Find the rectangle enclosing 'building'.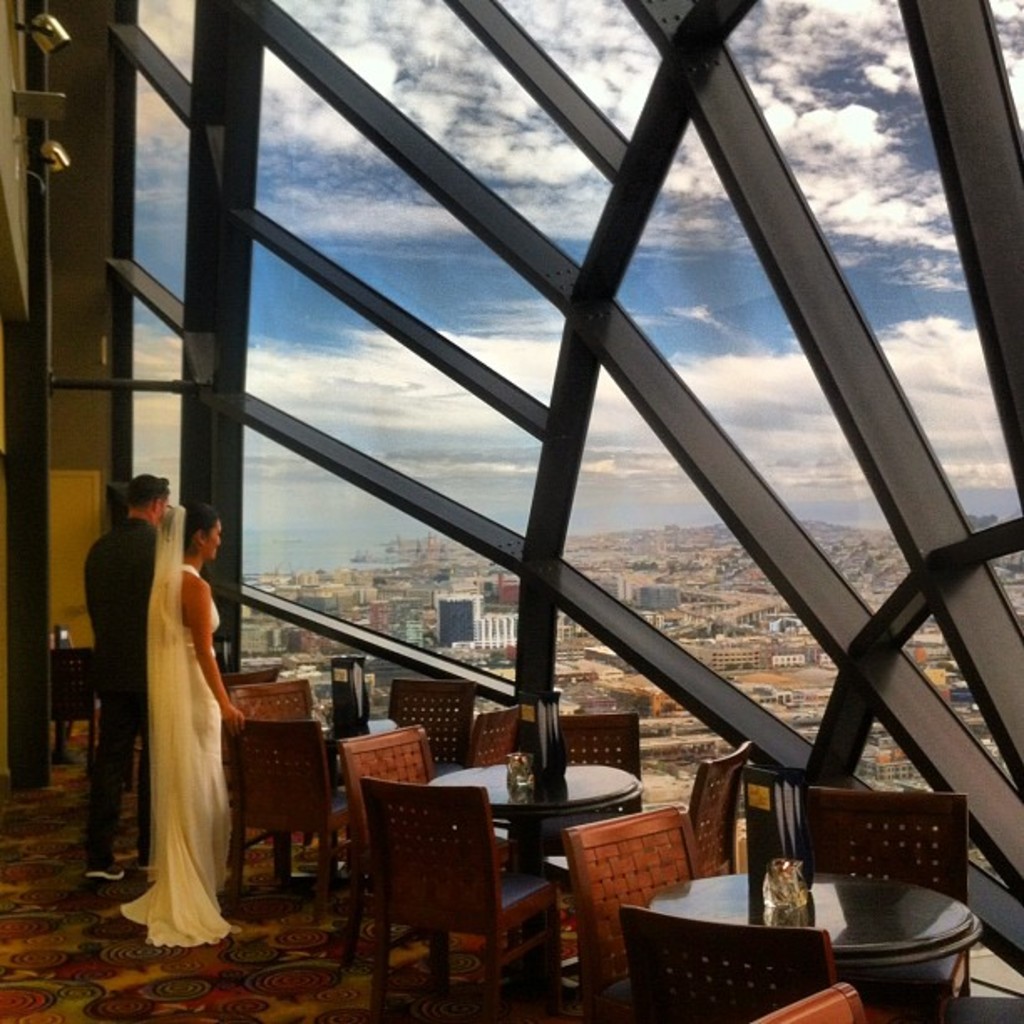
l=0, t=0, r=1022, b=1022.
